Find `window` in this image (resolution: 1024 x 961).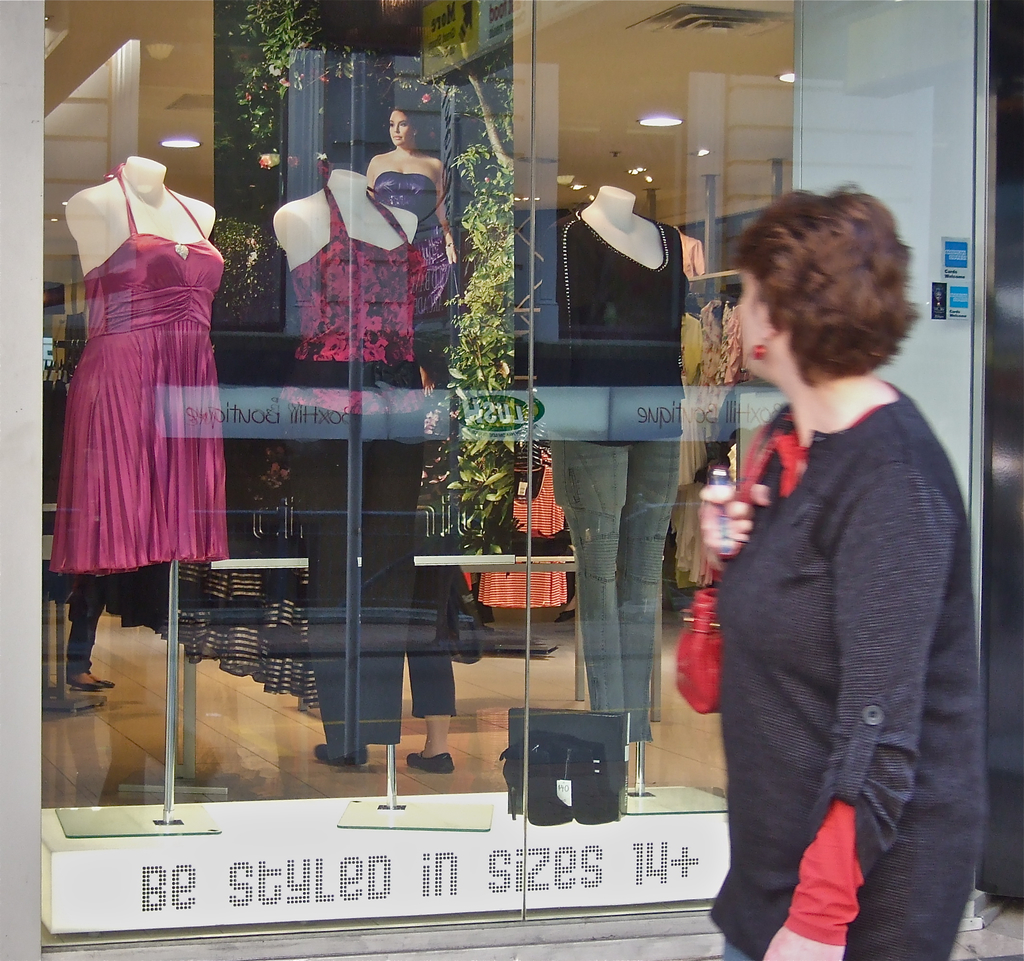
l=40, t=0, r=988, b=930.
